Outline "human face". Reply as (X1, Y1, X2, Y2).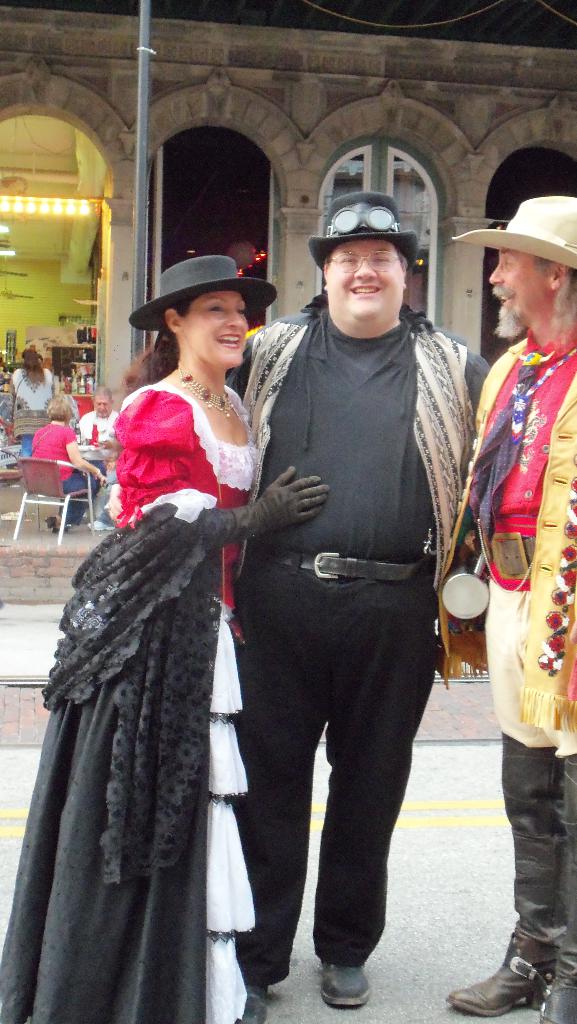
(327, 239, 409, 316).
